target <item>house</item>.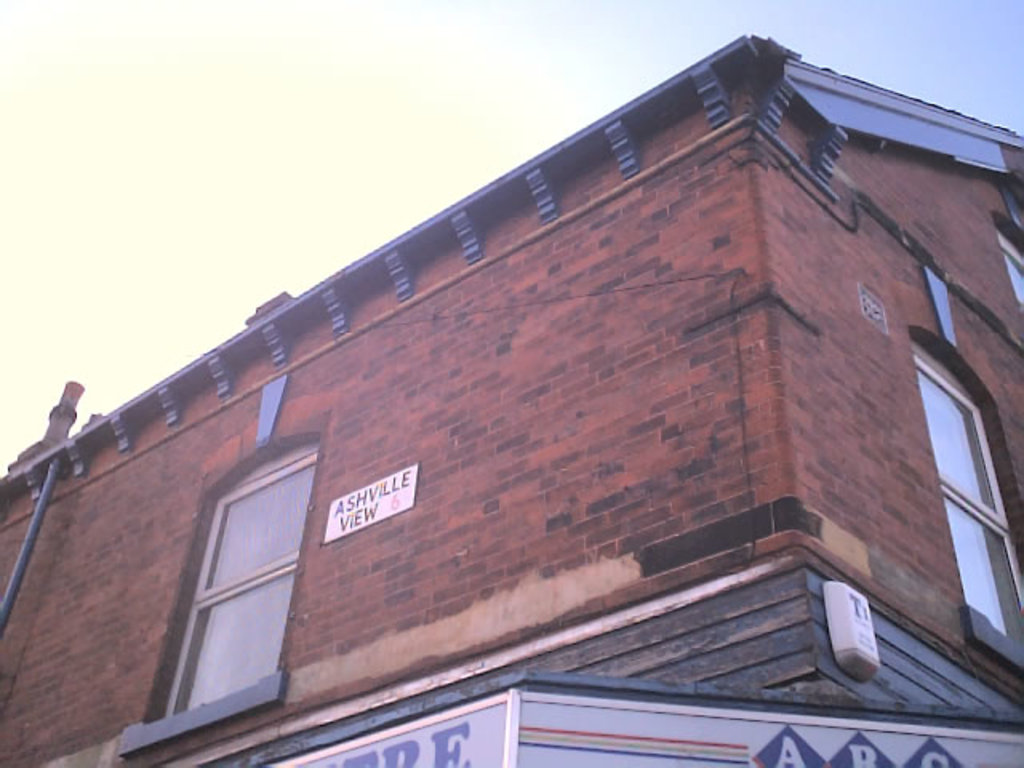
Target region: (0, 35, 1022, 766).
